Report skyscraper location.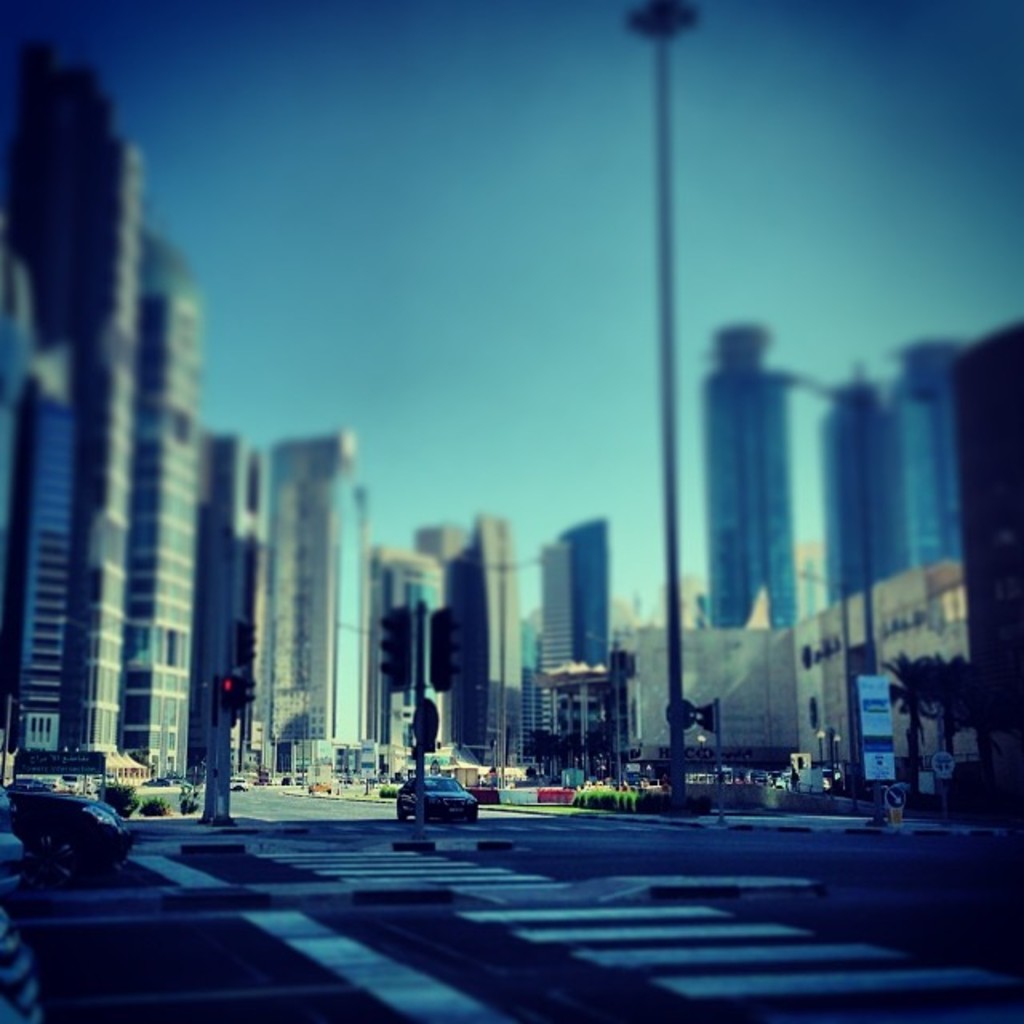
Report: [416, 526, 472, 582].
